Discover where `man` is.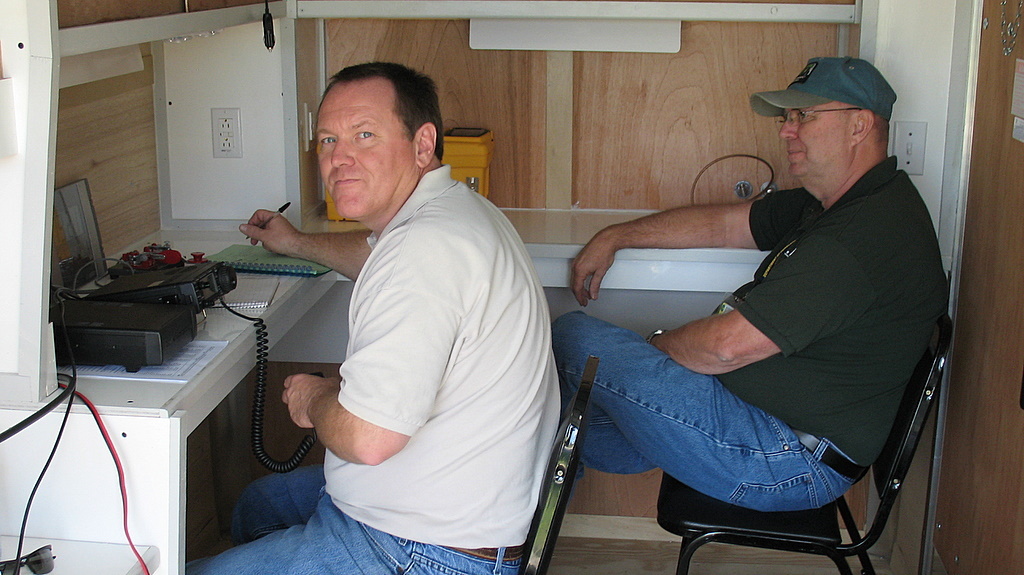
Discovered at (left=571, top=14, right=935, bottom=563).
